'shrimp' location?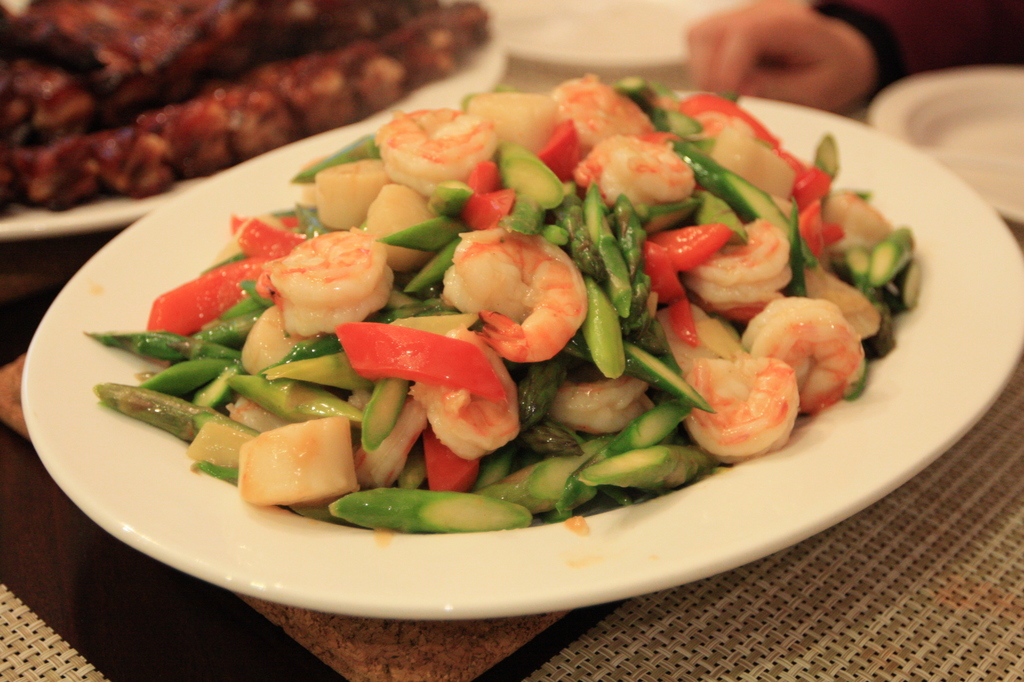
268 227 393 332
